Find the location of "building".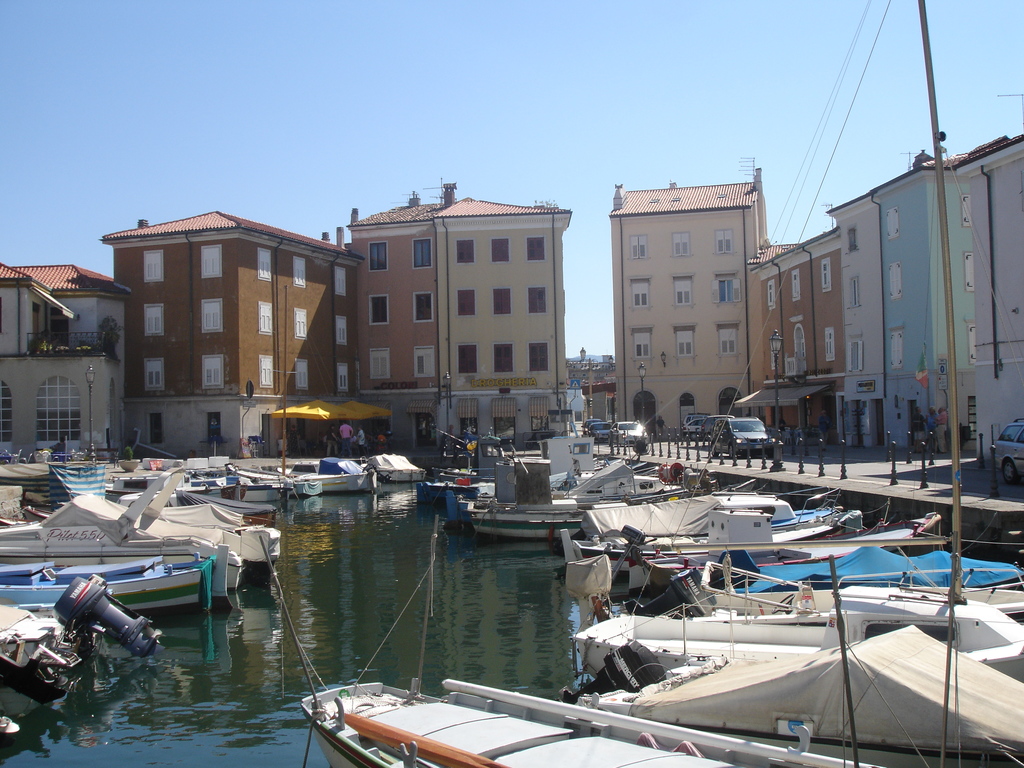
Location: bbox=[824, 134, 1023, 463].
